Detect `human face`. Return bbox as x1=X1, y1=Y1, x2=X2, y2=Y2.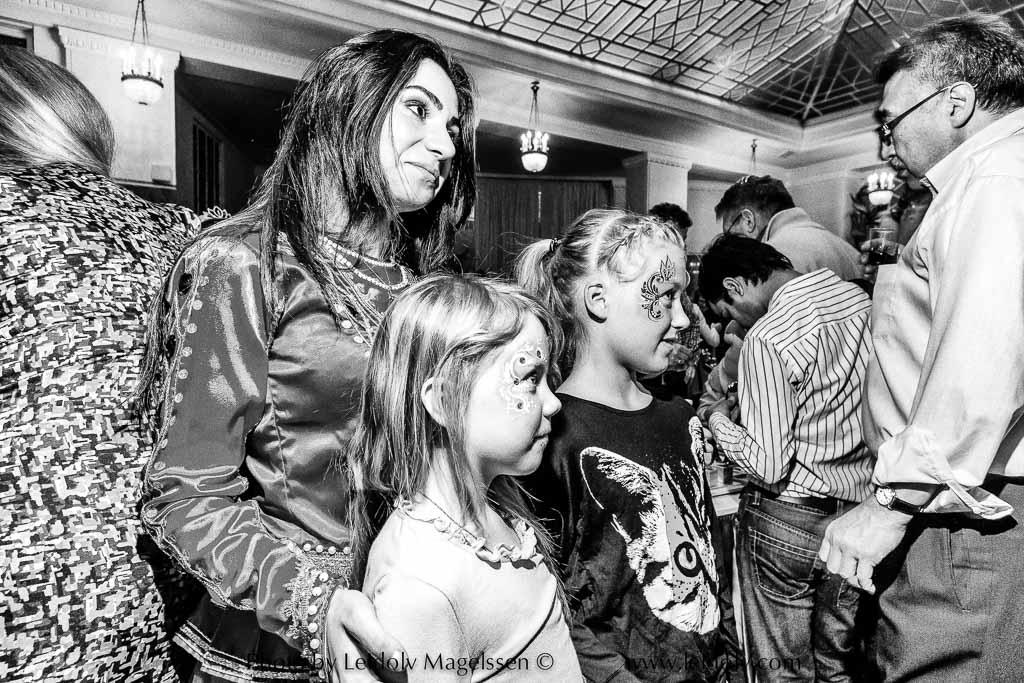
x1=722, y1=214, x2=758, y2=240.
